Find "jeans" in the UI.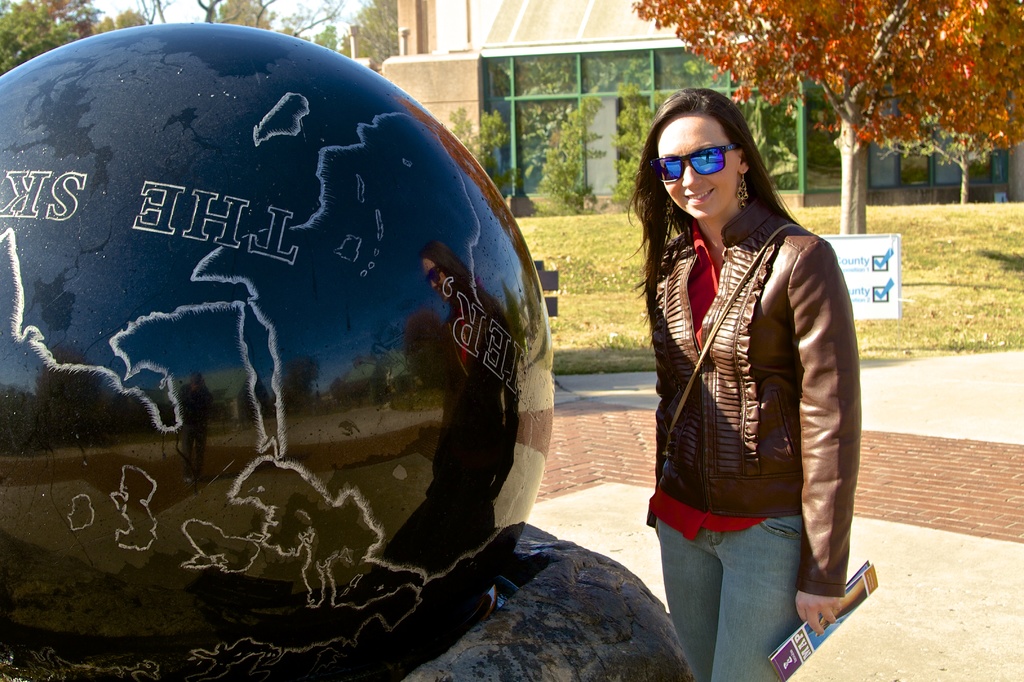
UI element at {"left": 655, "top": 509, "right": 804, "bottom": 681}.
